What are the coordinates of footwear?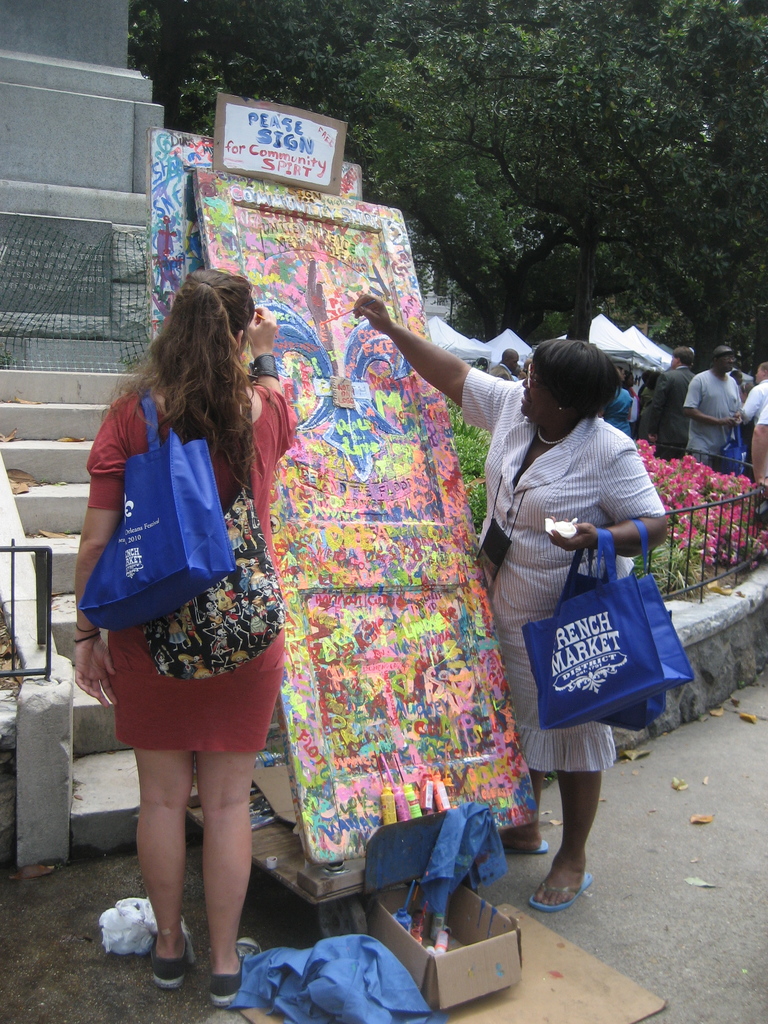
(524, 867, 592, 912).
